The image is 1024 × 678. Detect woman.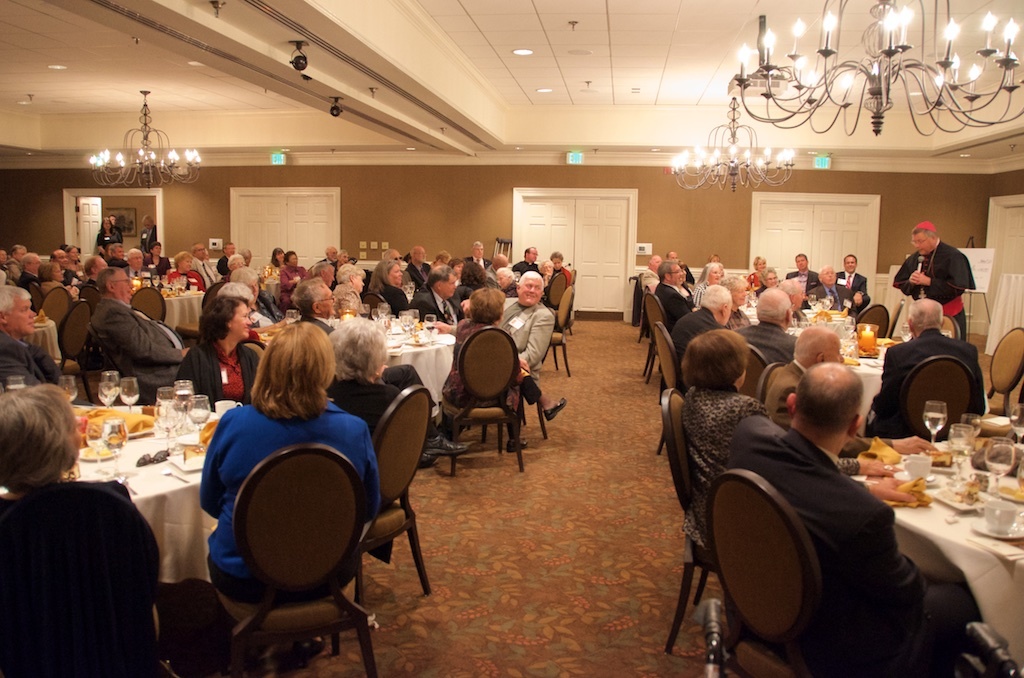
Detection: locate(542, 254, 554, 287).
